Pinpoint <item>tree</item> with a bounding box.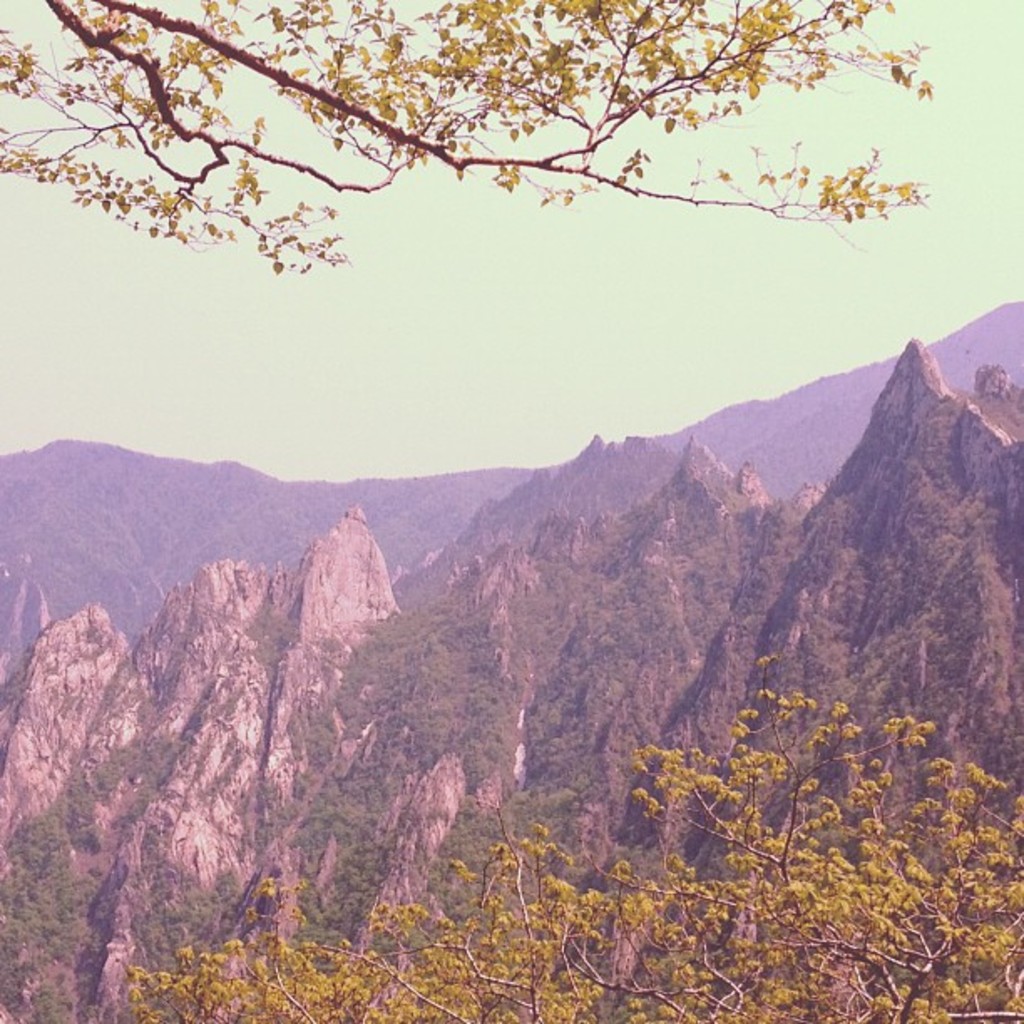
0,0,942,296.
